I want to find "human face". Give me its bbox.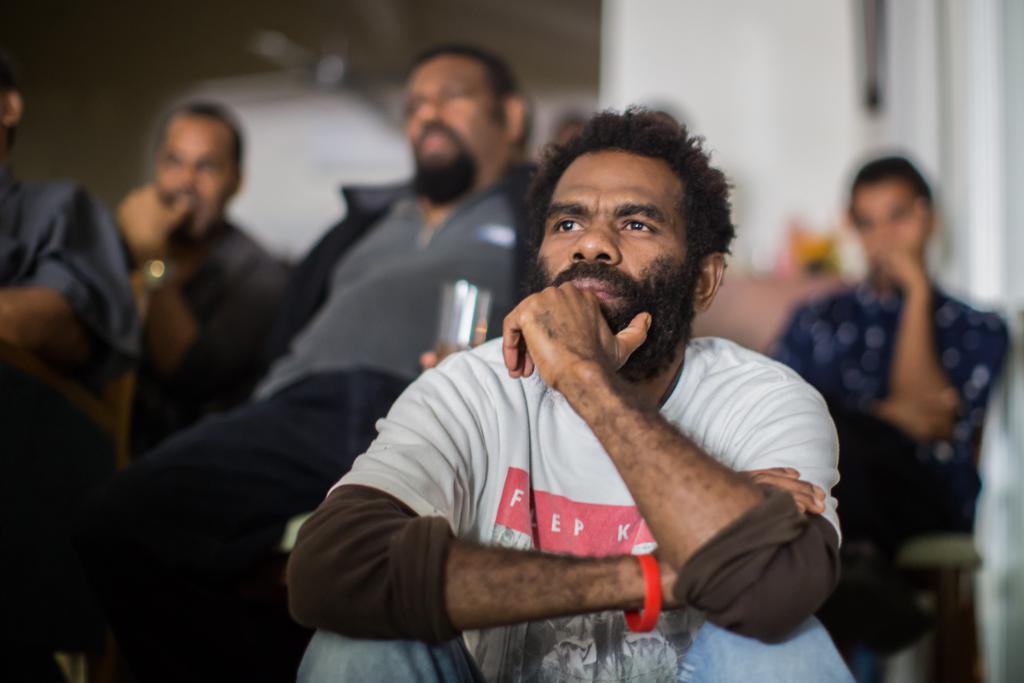
box(847, 188, 926, 260).
